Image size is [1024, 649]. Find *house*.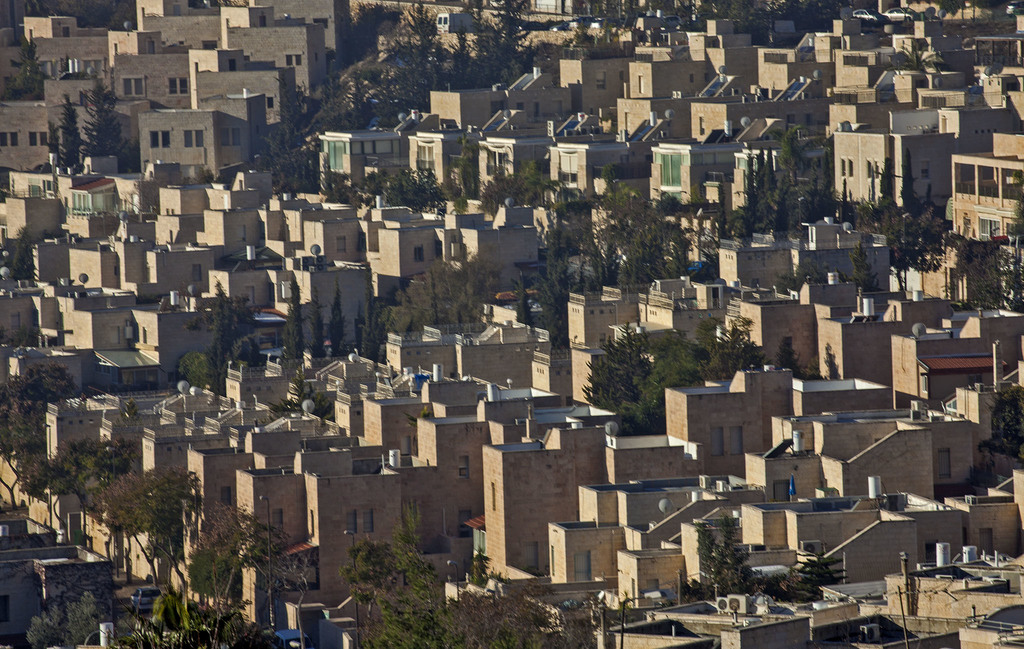
pyautogui.locateOnScreen(140, 103, 250, 200).
